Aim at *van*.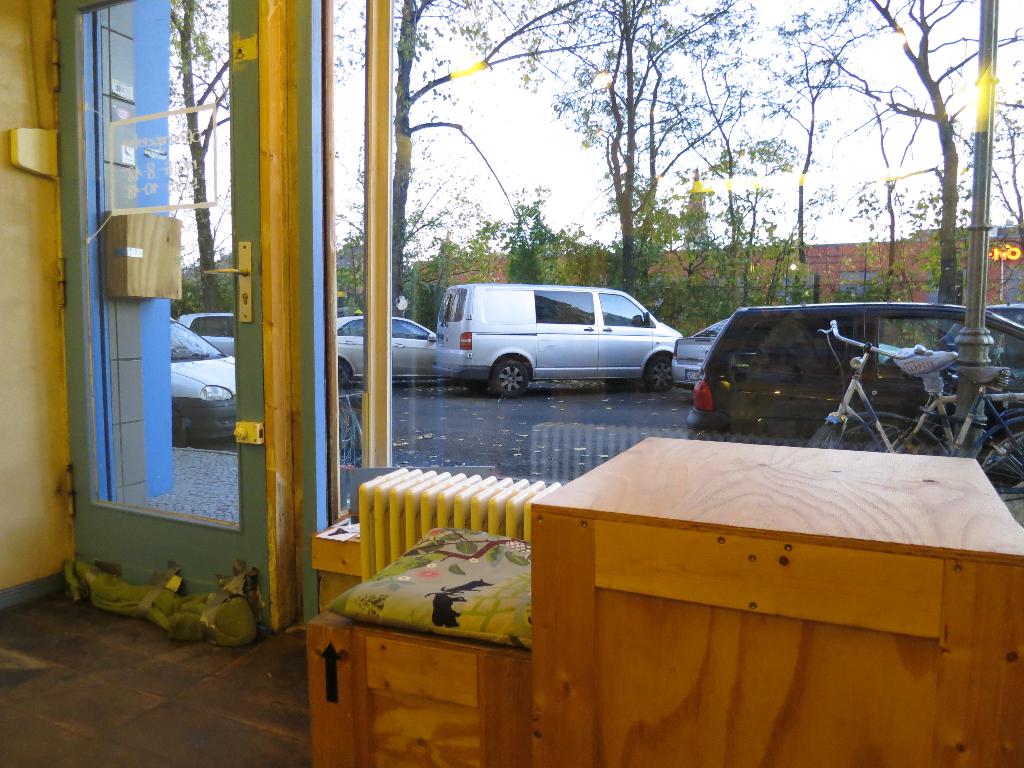
Aimed at x1=432 y1=281 x2=684 y2=401.
